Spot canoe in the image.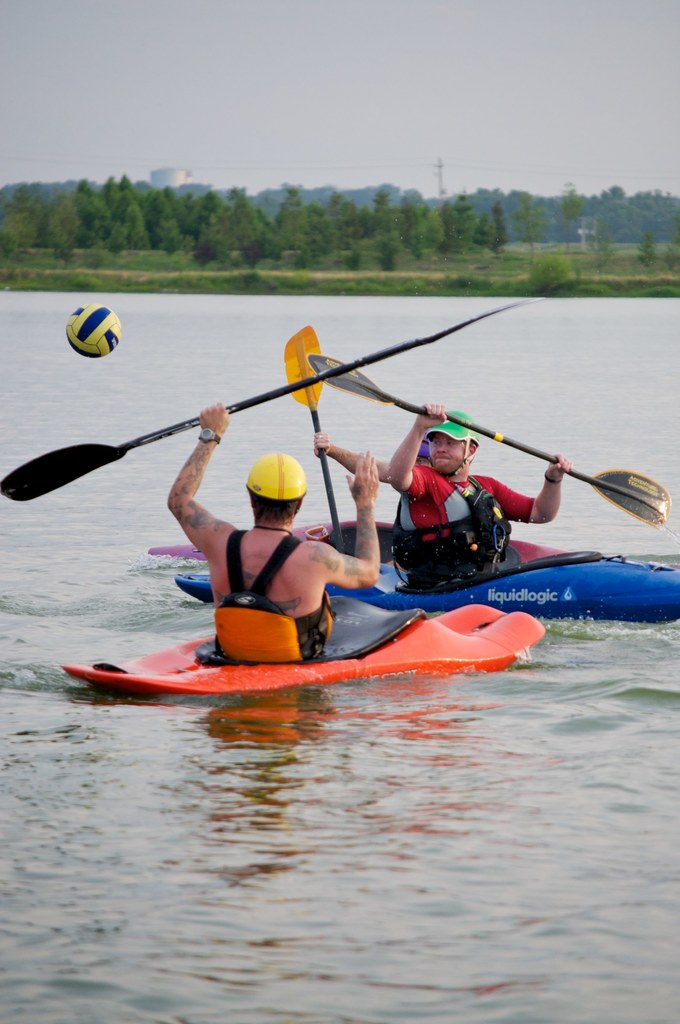
canoe found at crop(184, 545, 679, 619).
